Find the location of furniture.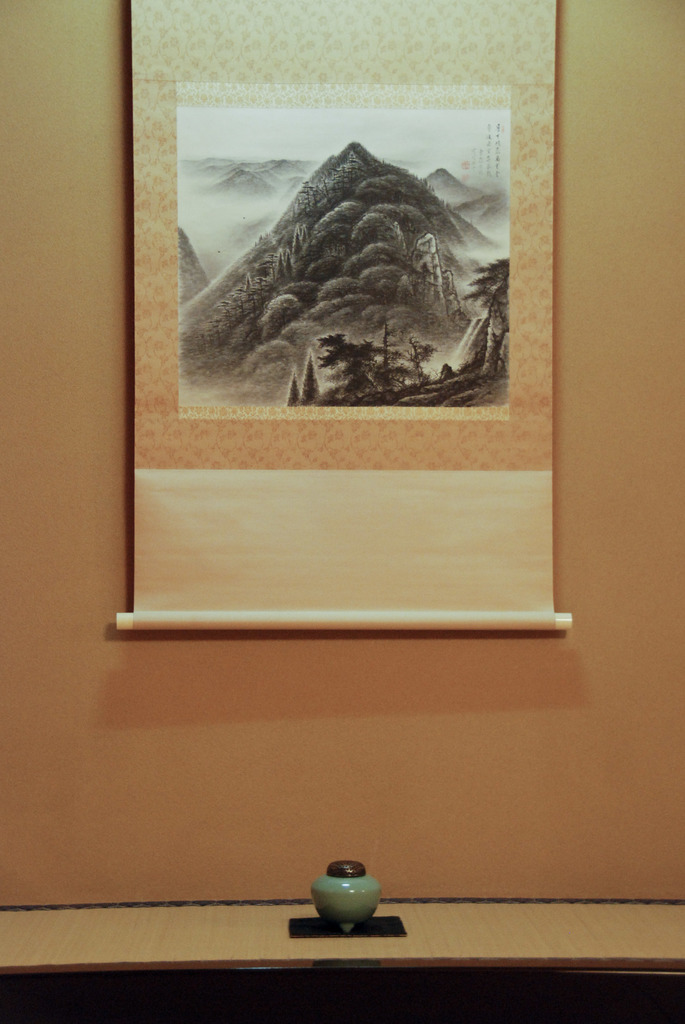
Location: l=0, t=906, r=684, b=1023.
